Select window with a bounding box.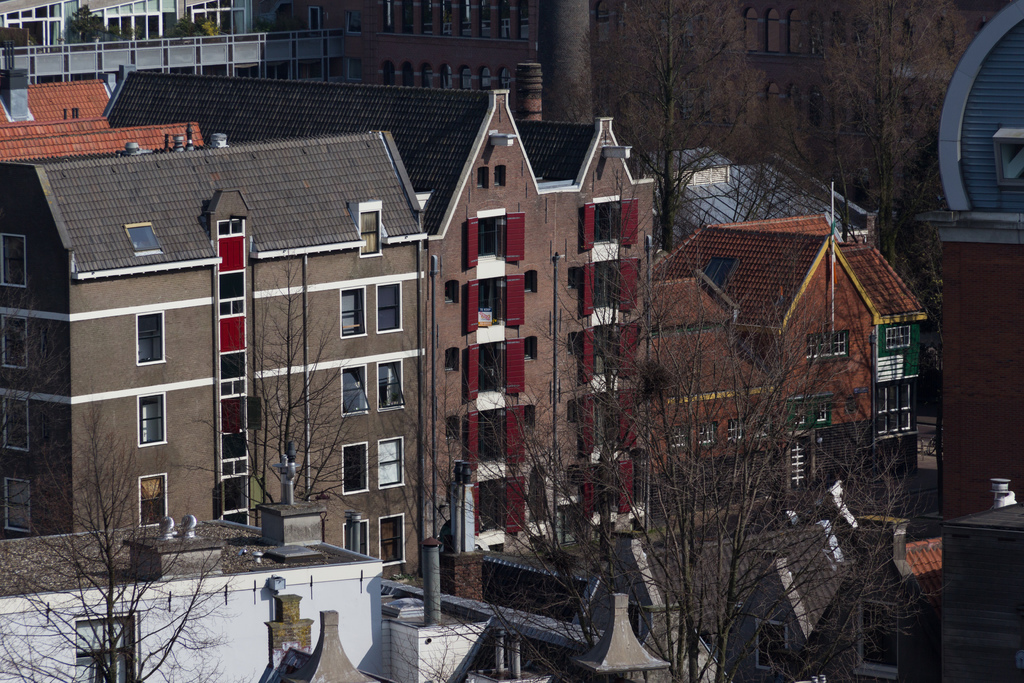
(361,206,385,258).
